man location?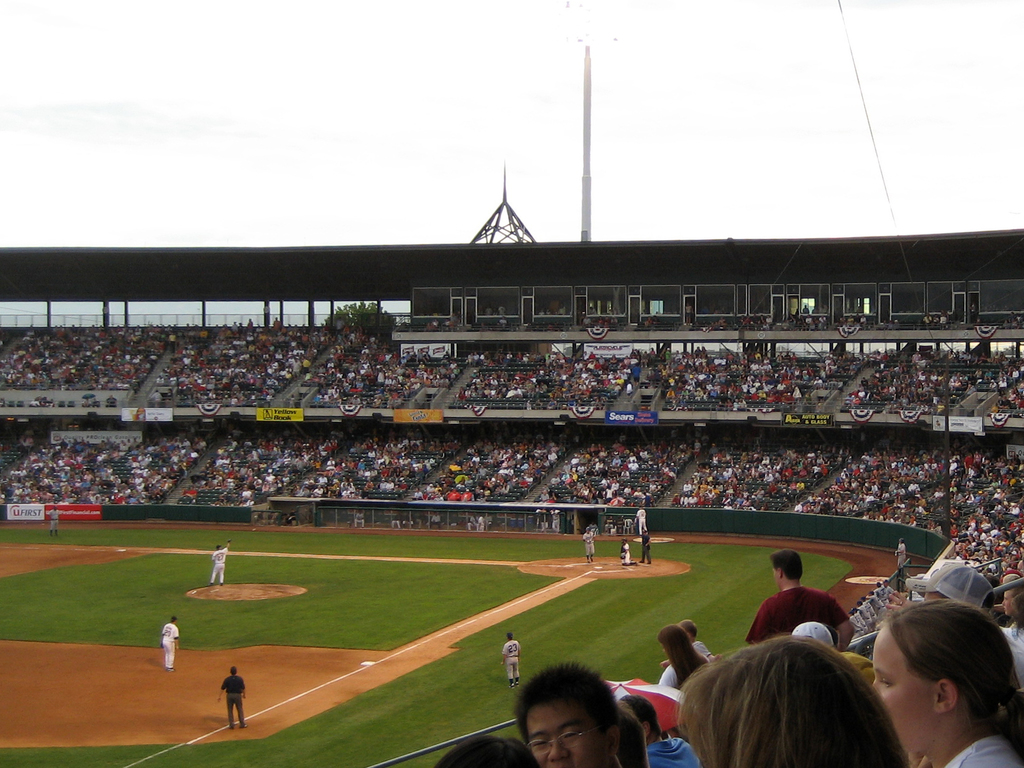
746:544:860:648
